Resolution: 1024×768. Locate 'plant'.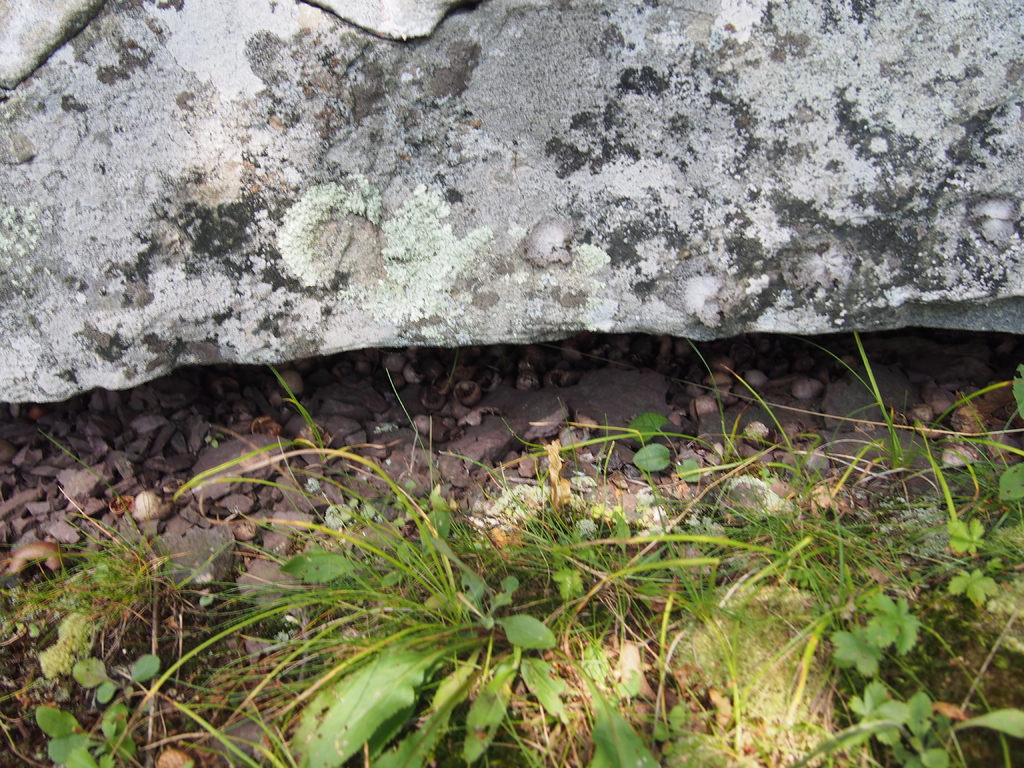
0, 330, 1023, 767.
